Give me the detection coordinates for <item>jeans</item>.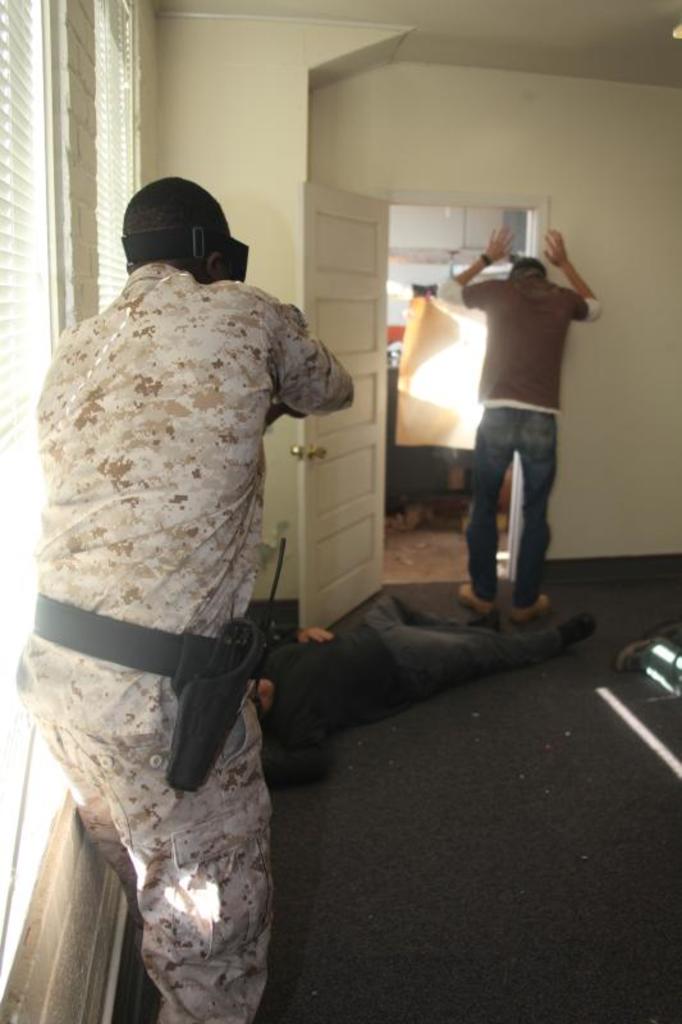
pyautogui.locateOnScreen(456, 381, 577, 613).
